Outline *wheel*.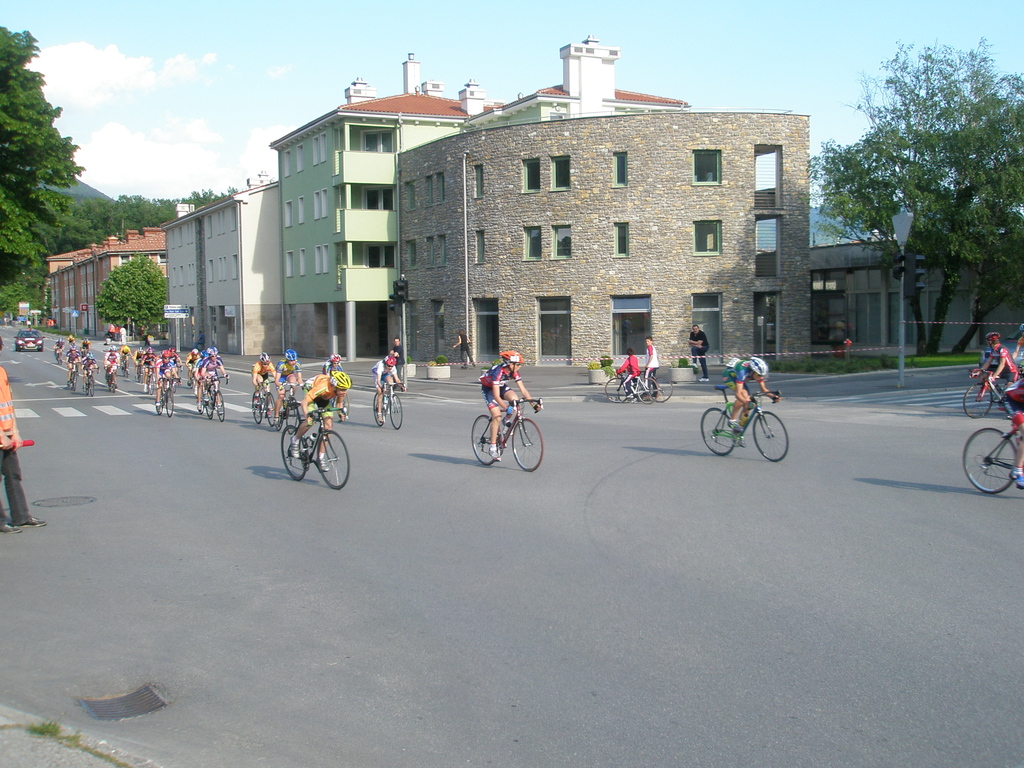
Outline: (371,392,385,424).
